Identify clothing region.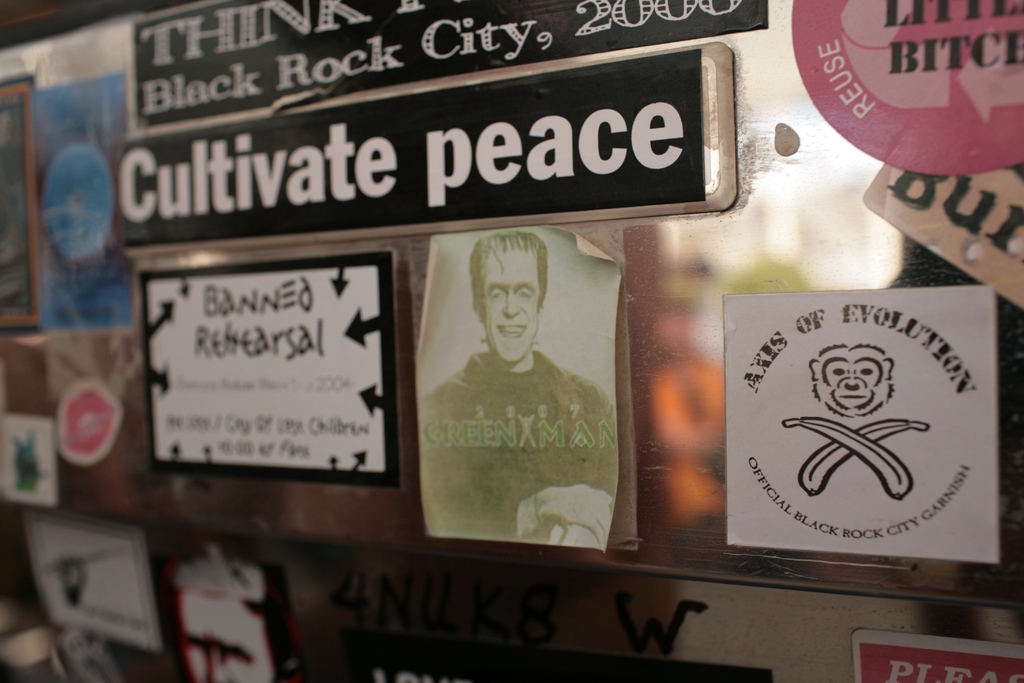
Region: {"x1": 415, "y1": 345, "x2": 624, "y2": 544}.
